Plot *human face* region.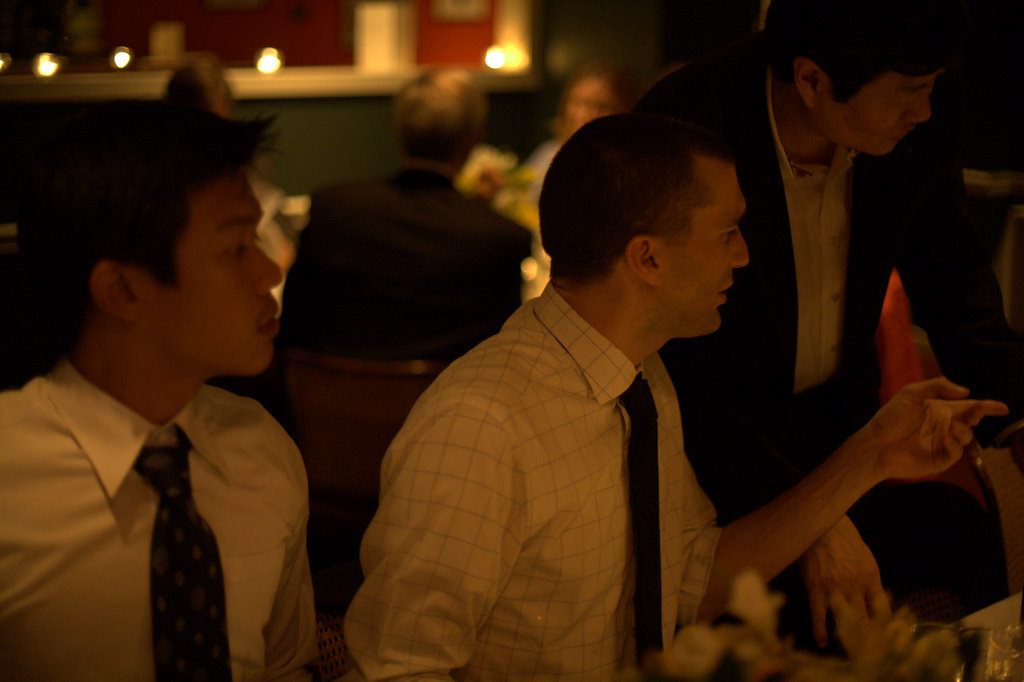
Plotted at <box>813,67,943,155</box>.
